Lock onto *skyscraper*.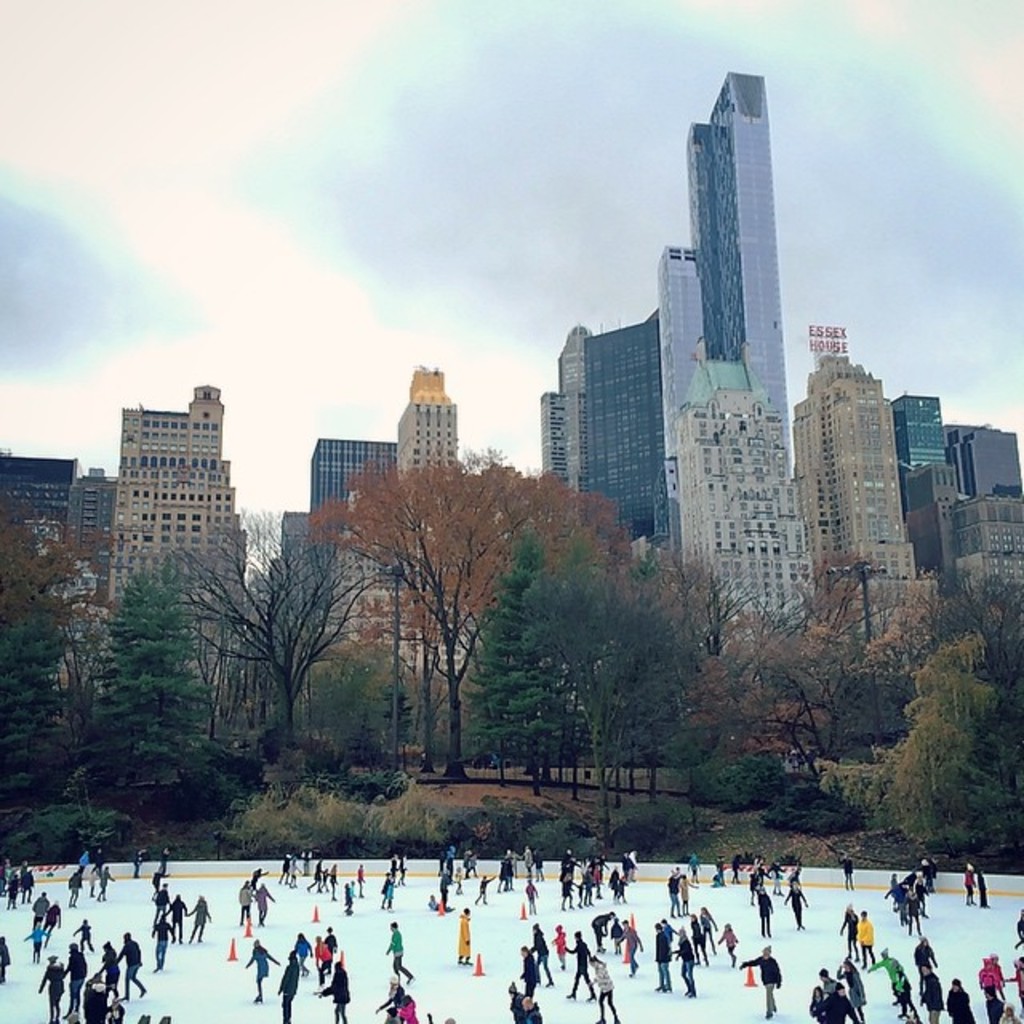
Locked: x1=302, y1=427, x2=403, y2=522.
